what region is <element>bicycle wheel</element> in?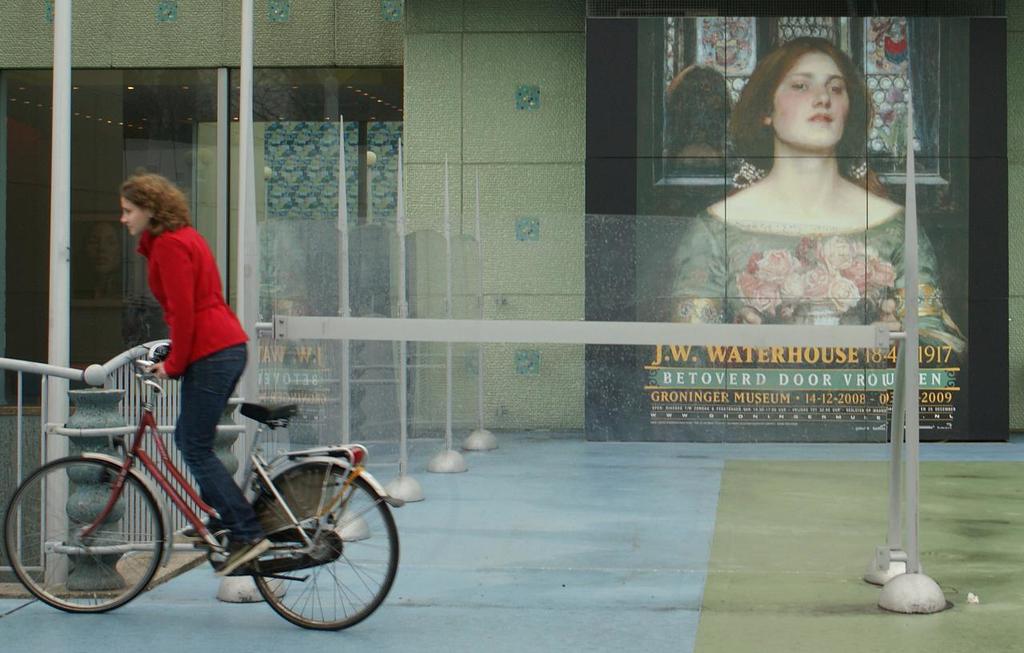
246,460,404,633.
